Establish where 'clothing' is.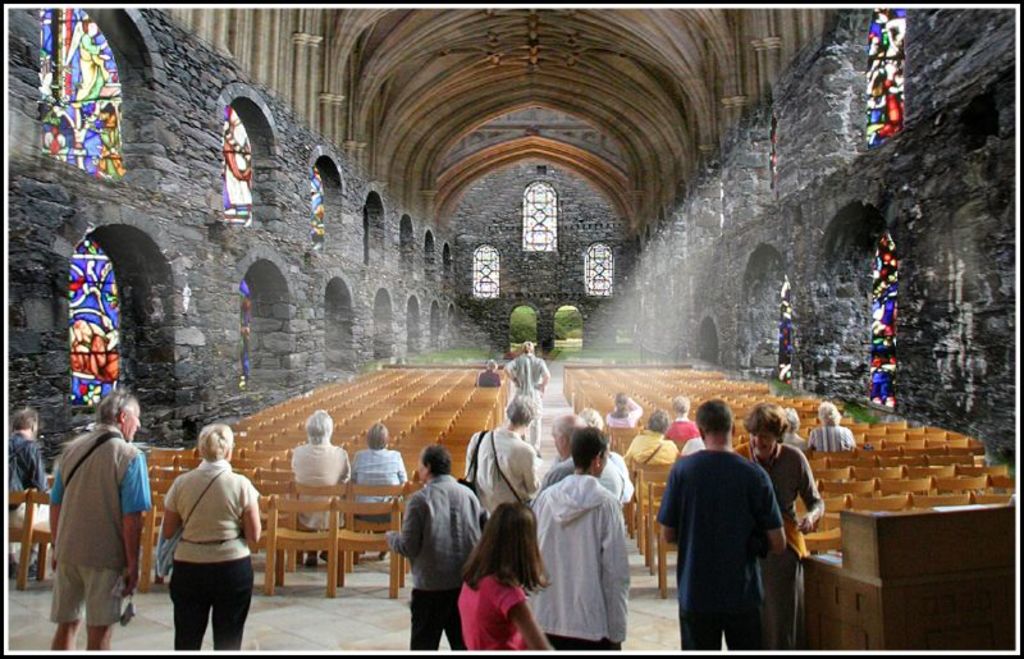
Established at crop(456, 576, 524, 658).
